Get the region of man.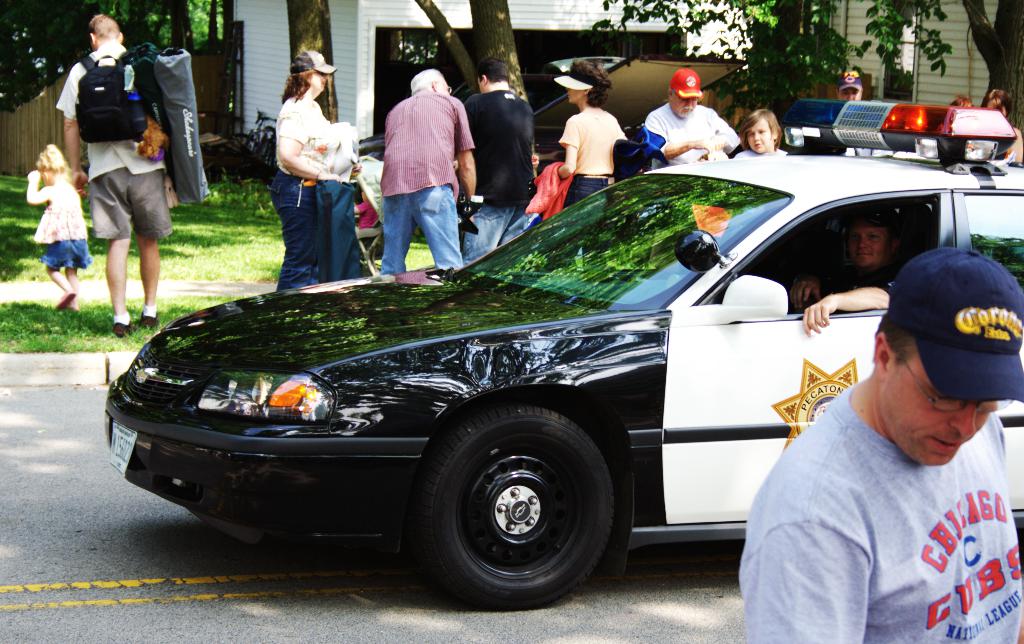
[54,14,178,334].
